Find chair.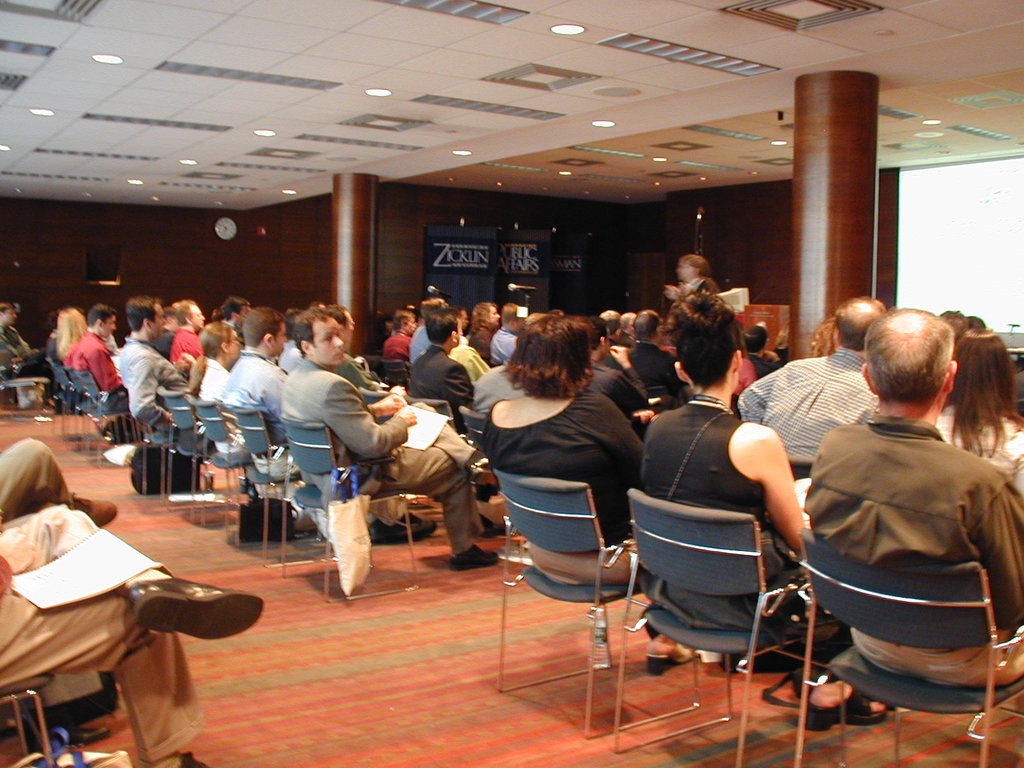
[77,367,137,458].
